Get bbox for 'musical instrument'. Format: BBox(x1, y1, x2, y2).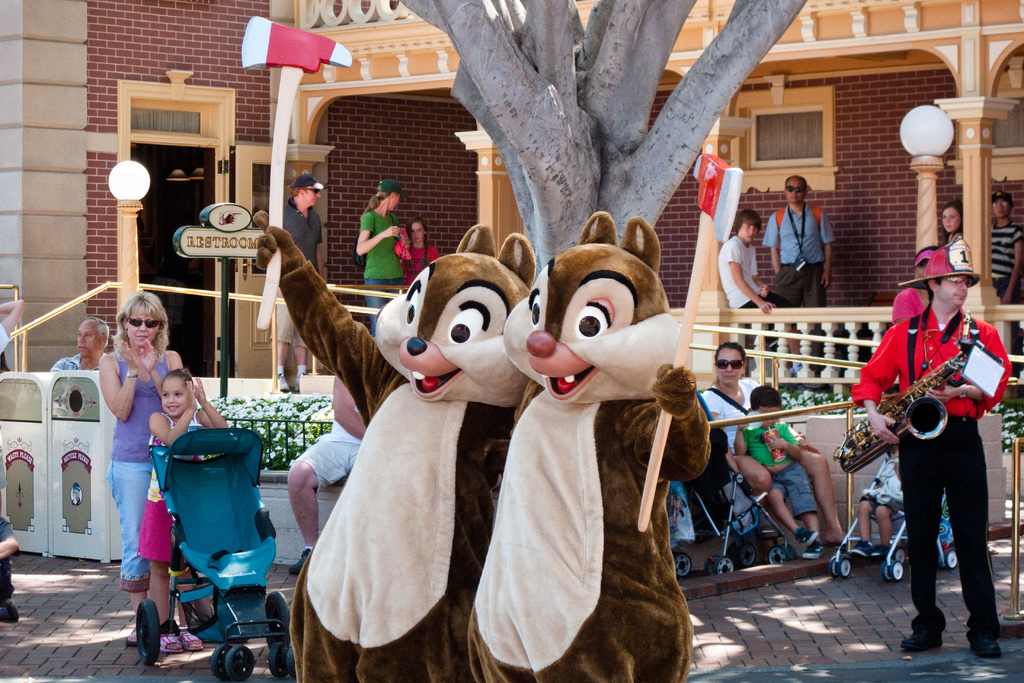
BBox(826, 307, 978, 476).
